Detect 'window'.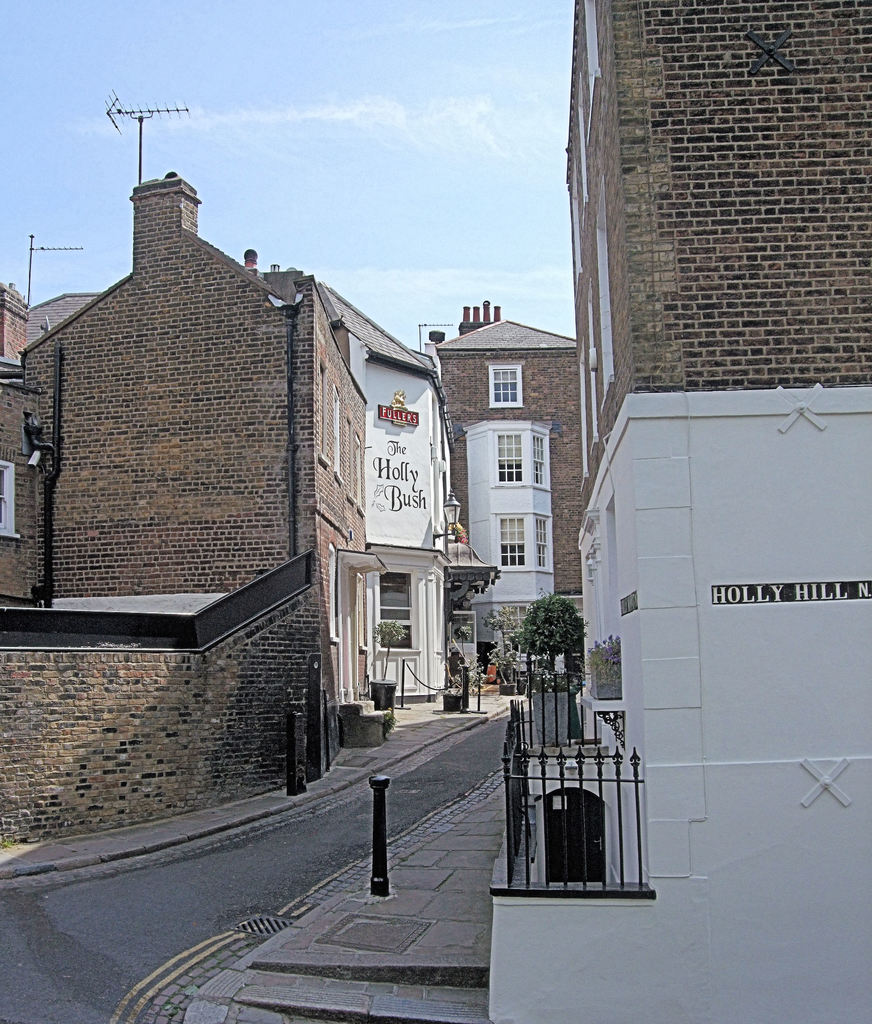
Detected at 533/518/551/567.
